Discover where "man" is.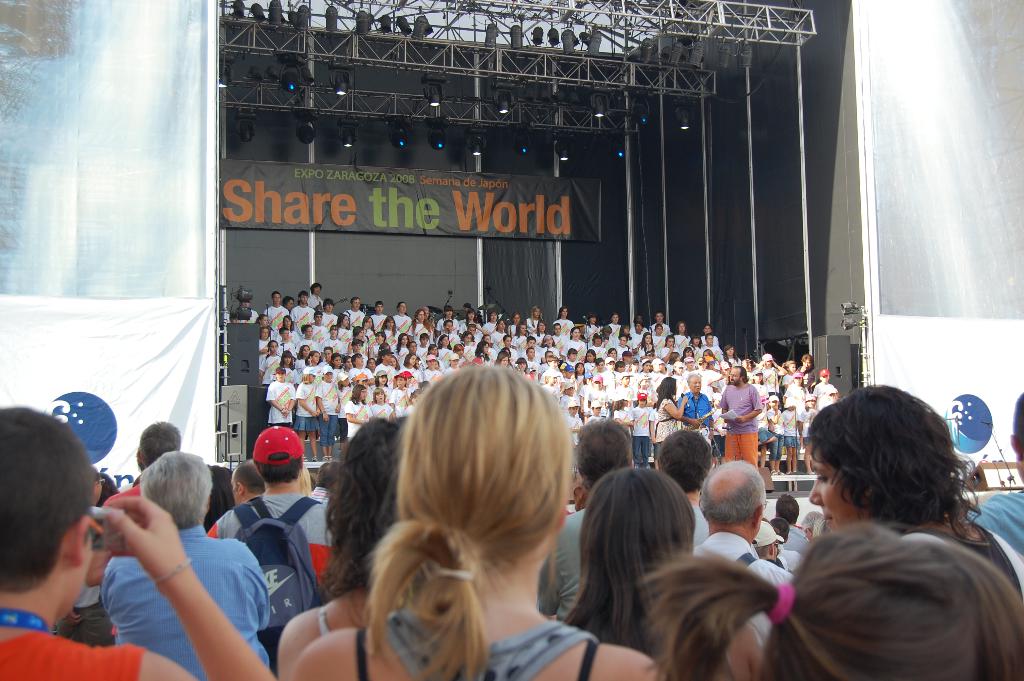
Discovered at x1=532 y1=413 x2=637 y2=621.
